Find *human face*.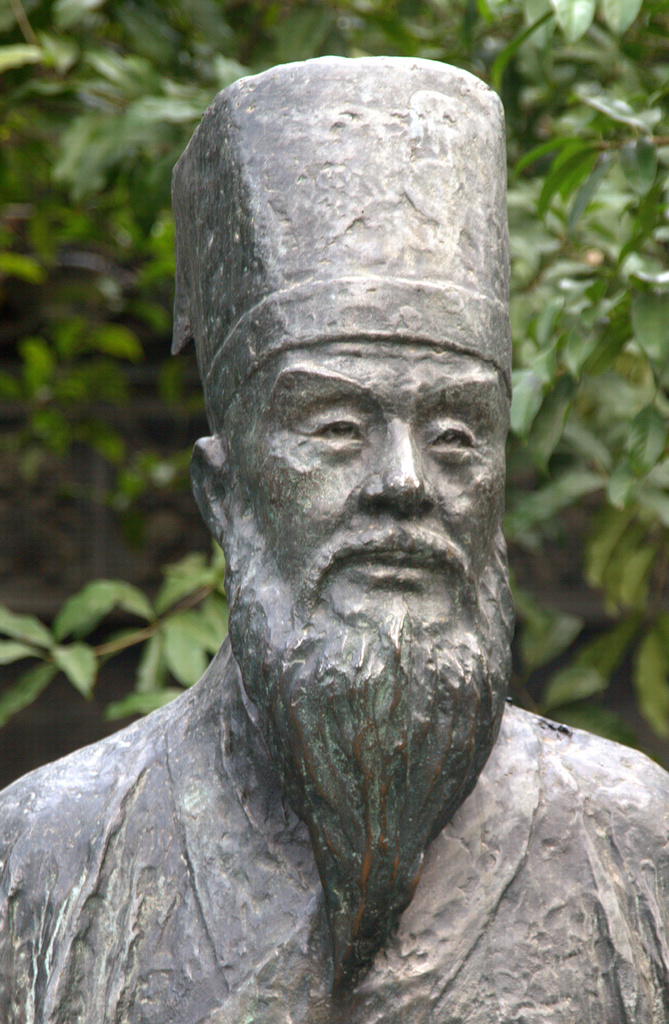
{"left": 238, "top": 340, "right": 514, "bottom": 659}.
